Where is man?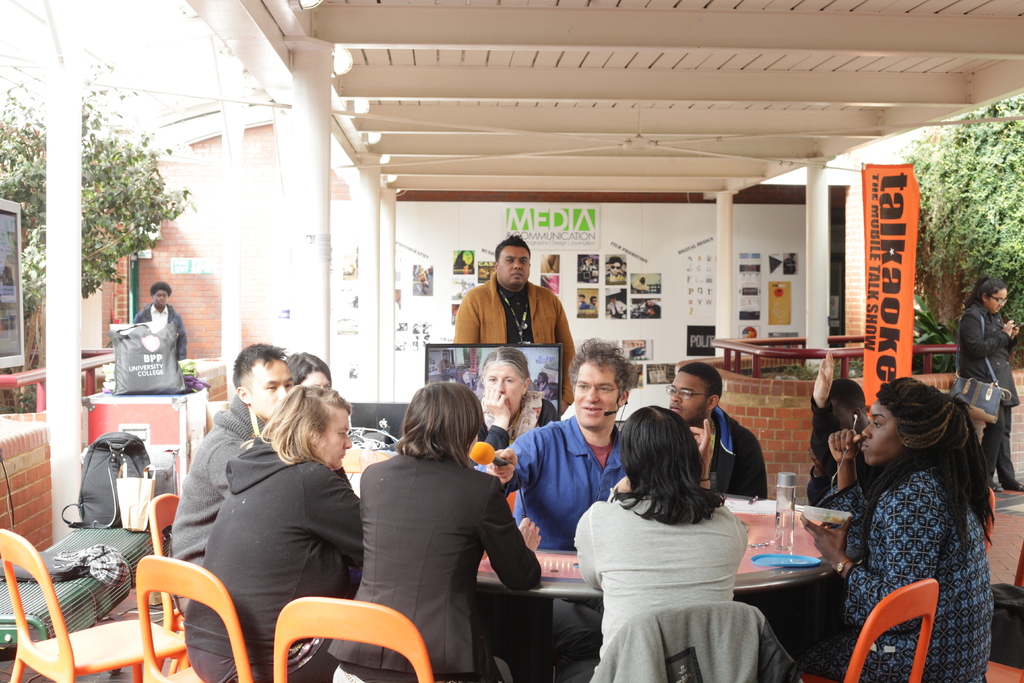
box=[578, 293, 590, 309].
